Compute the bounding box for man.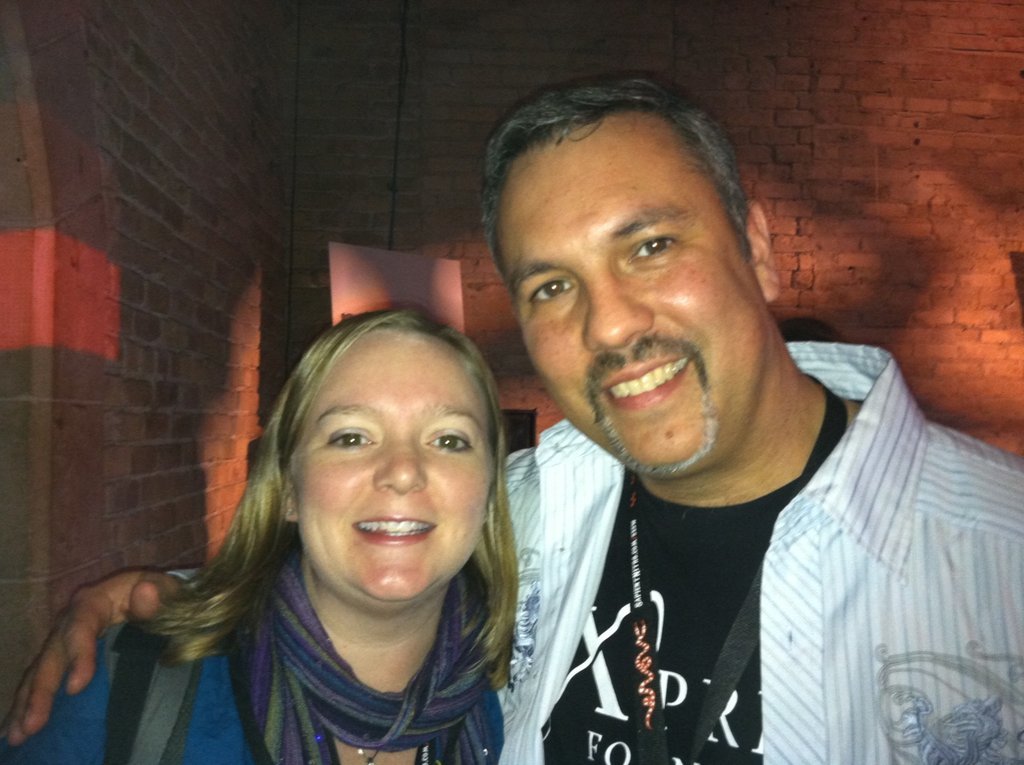
<region>0, 78, 1023, 764</region>.
